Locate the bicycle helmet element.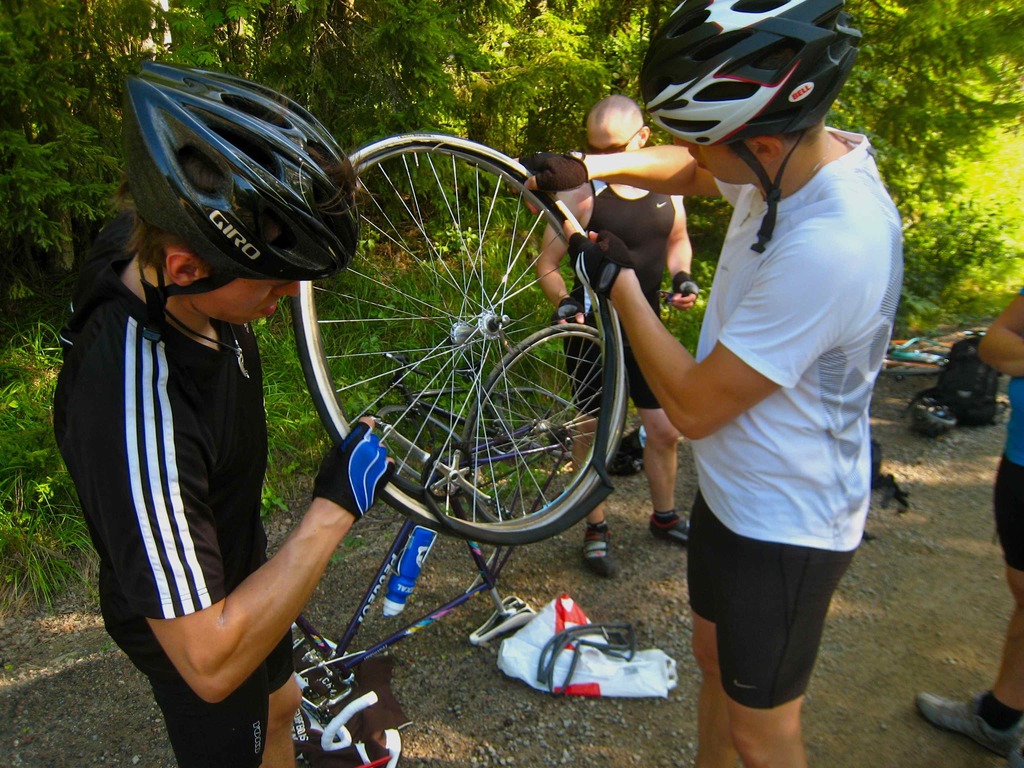
Element bbox: select_region(627, 0, 857, 243).
